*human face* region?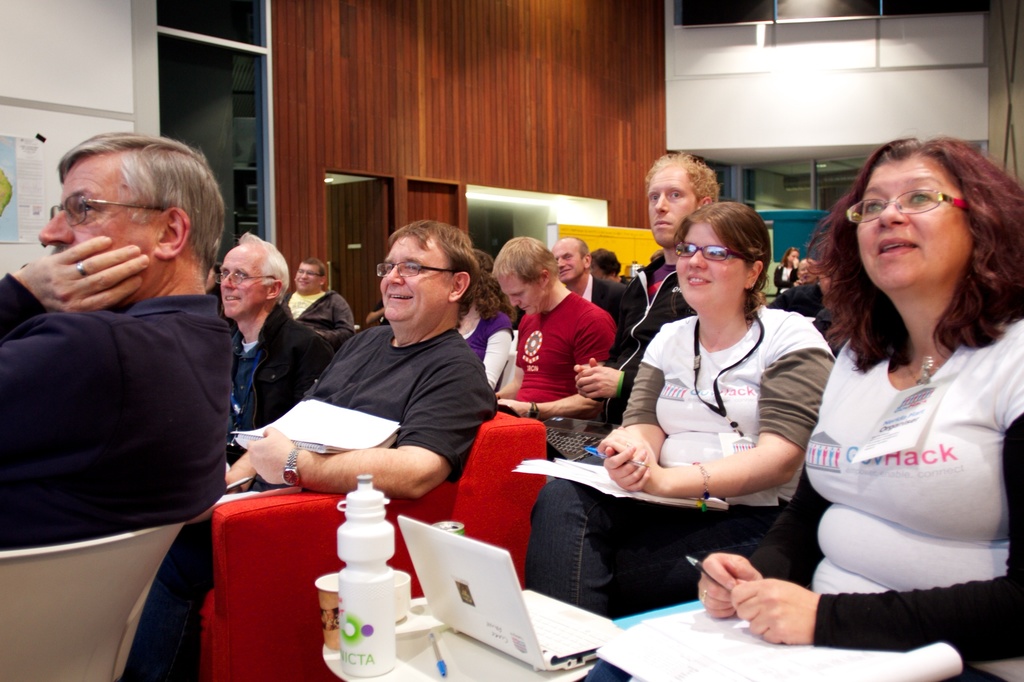
bbox=(37, 156, 154, 304)
